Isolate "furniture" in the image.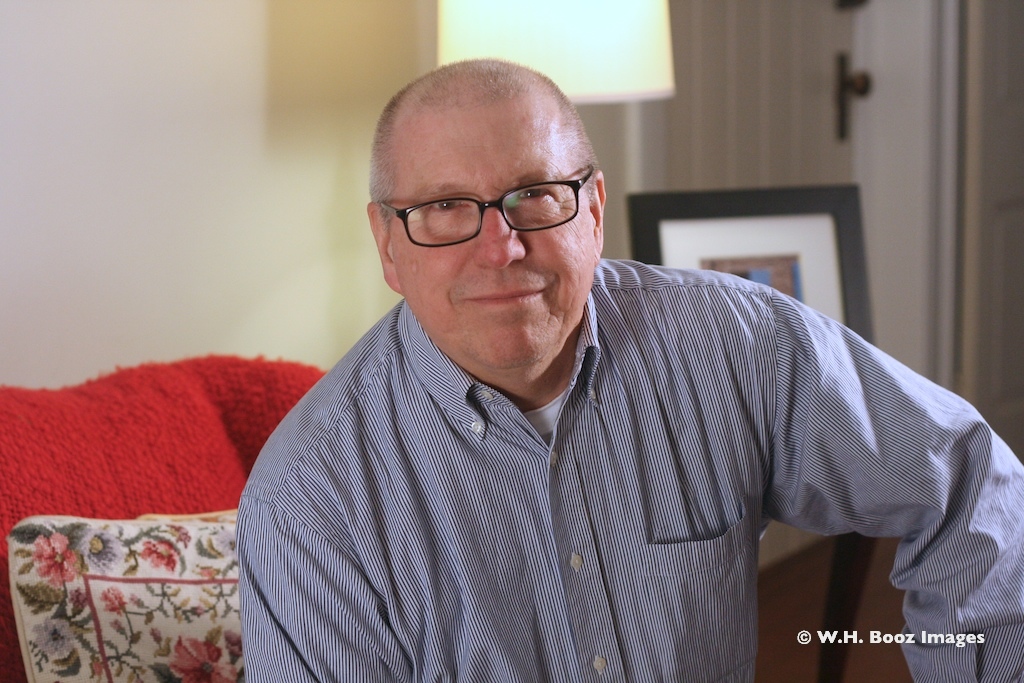
Isolated region: [x1=0, y1=349, x2=322, y2=682].
